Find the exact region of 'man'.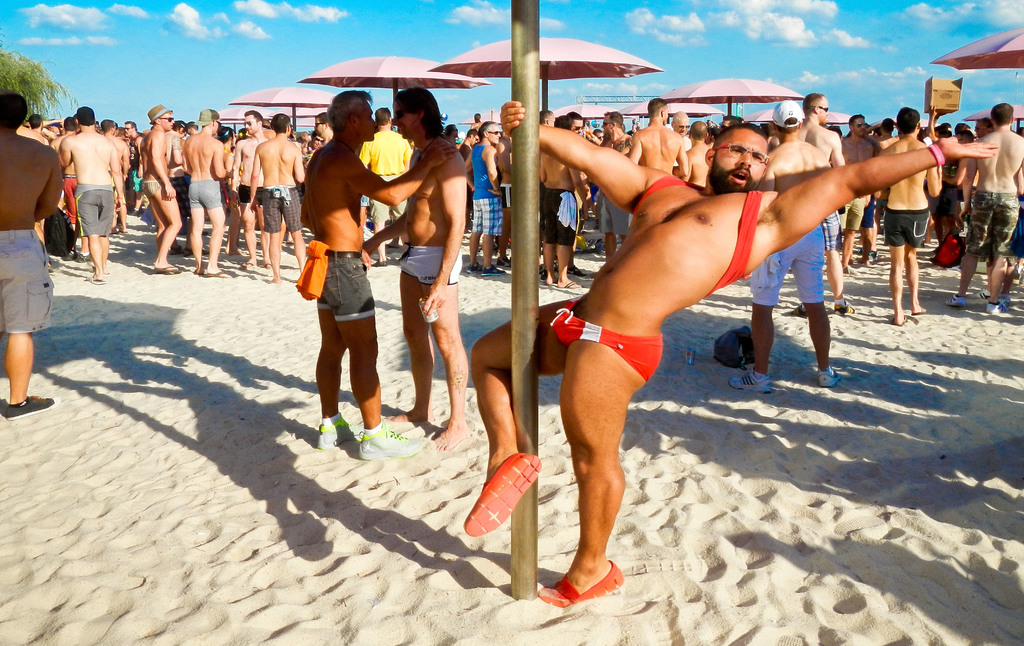
Exact region: 457/123/508/276.
